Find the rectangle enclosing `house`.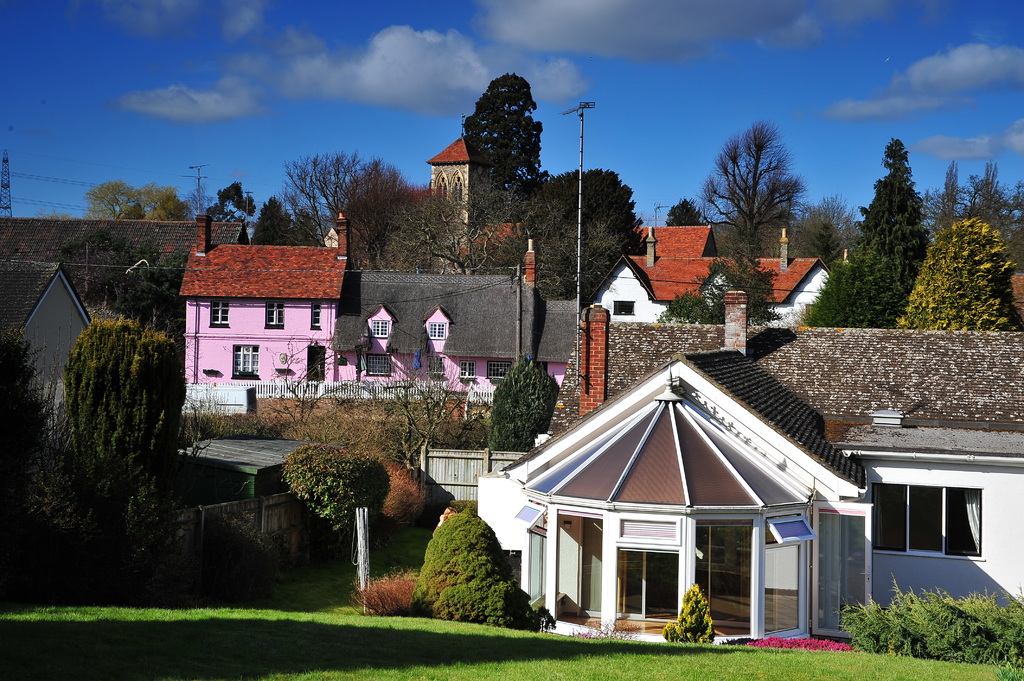
pyautogui.locateOnScreen(4, 208, 240, 405).
